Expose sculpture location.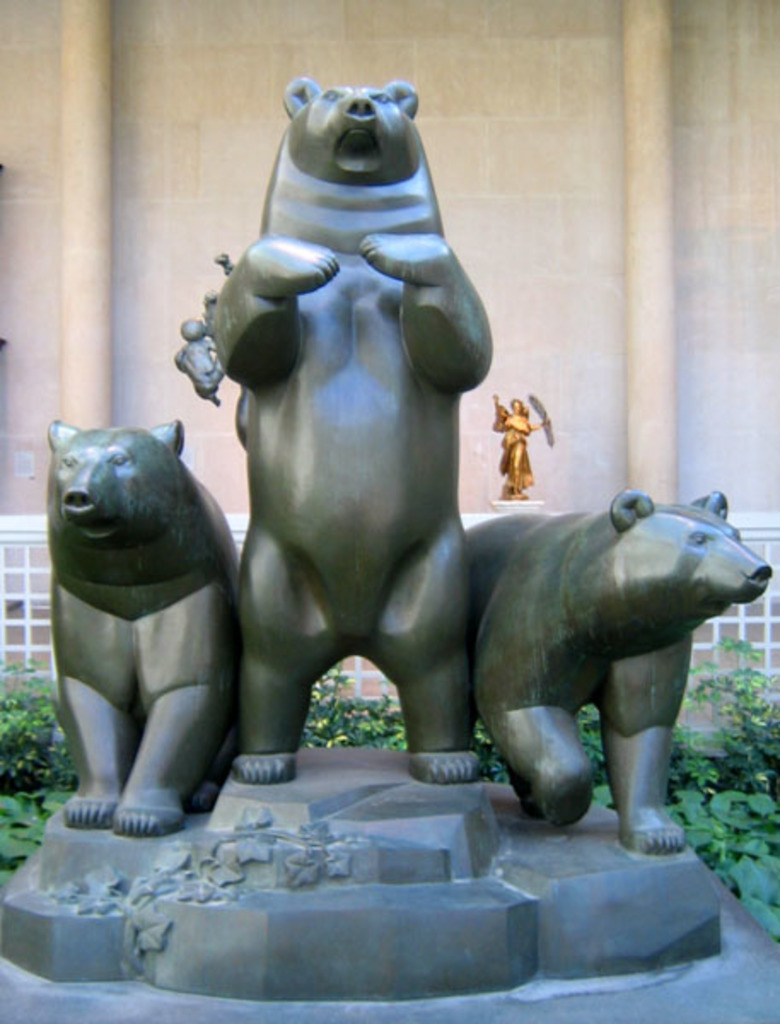
Exposed at [left=459, top=486, right=773, bottom=858].
